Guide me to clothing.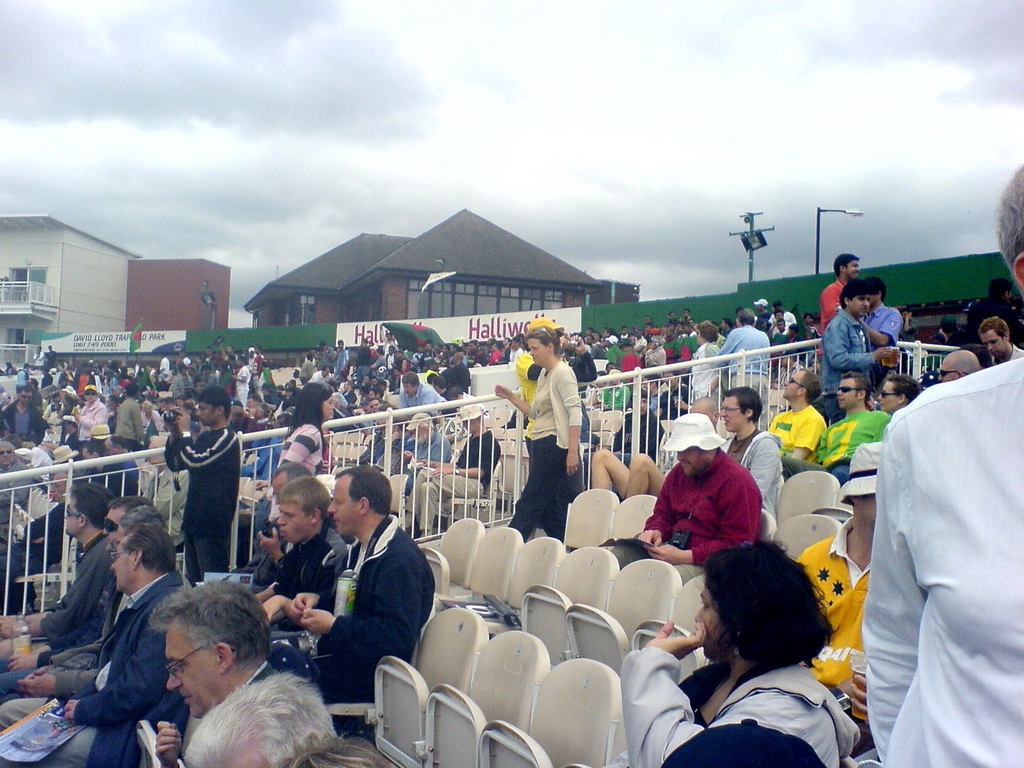
Guidance: <bbox>501, 360, 586, 541</bbox>.
